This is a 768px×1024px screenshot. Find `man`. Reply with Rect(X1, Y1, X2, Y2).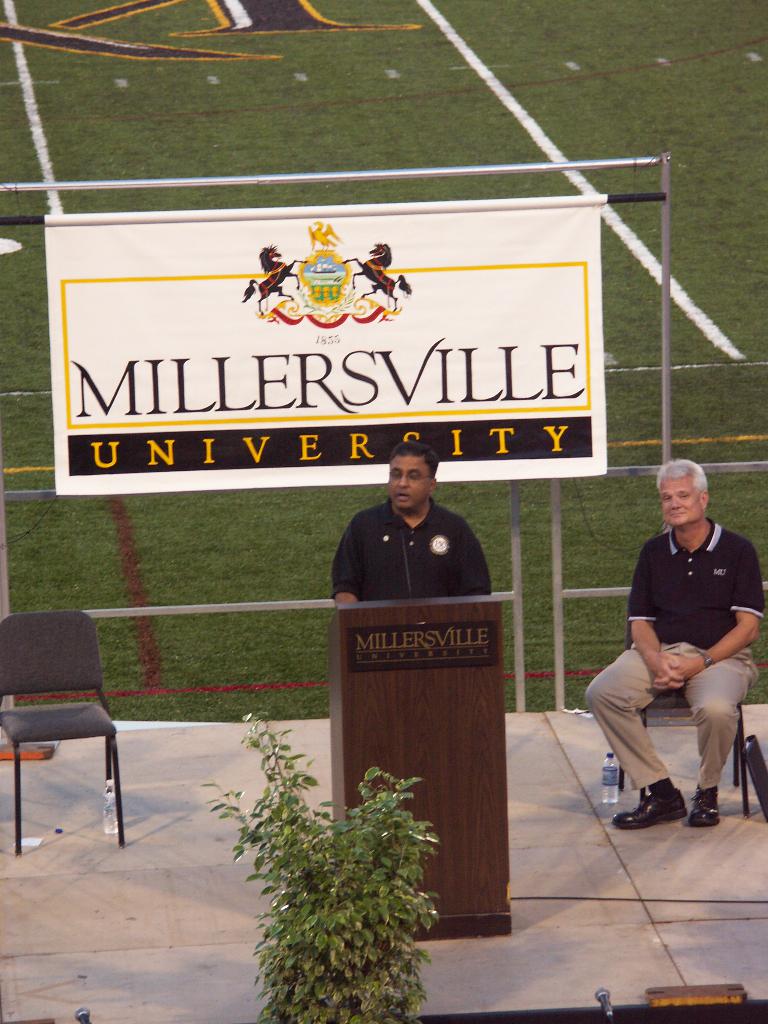
Rect(575, 448, 765, 836).
